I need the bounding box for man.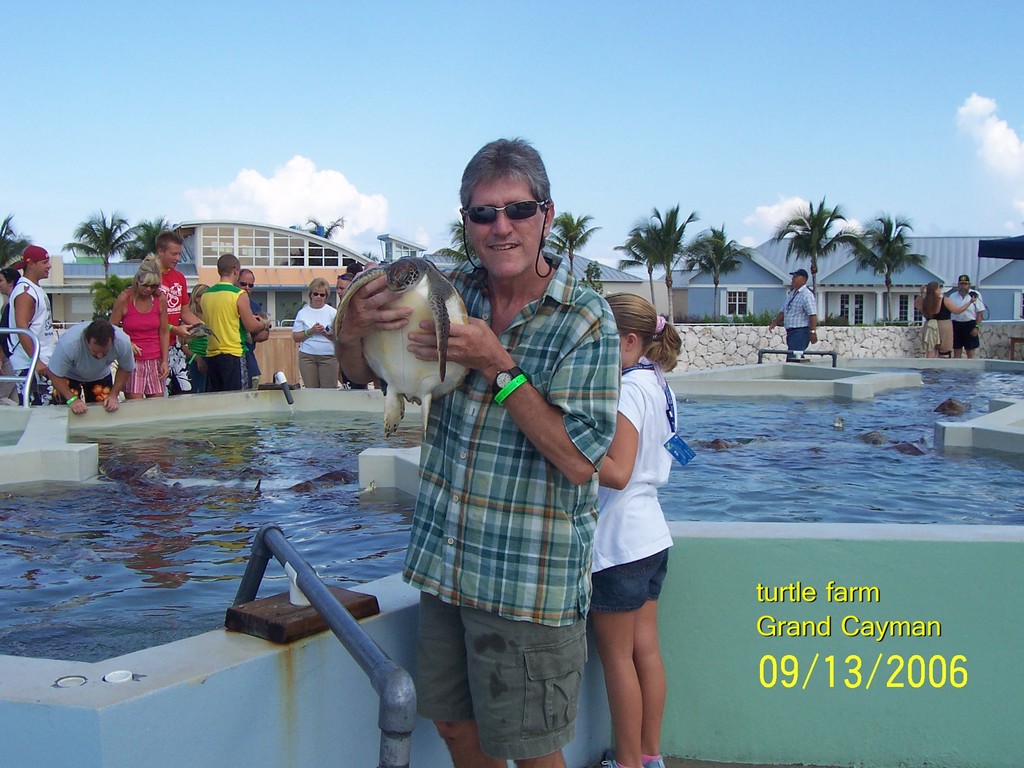
Here it is: [43, 318, 134, 415].
